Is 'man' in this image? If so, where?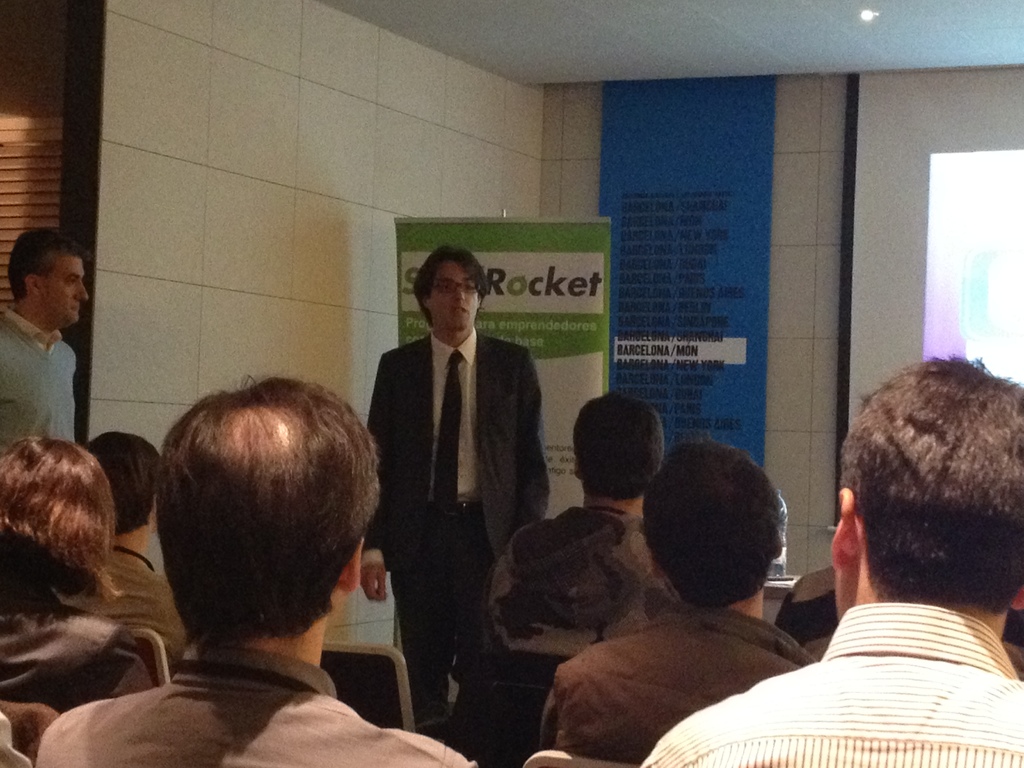
Yes, at left=34, top=372, right=480, bottom=767.
